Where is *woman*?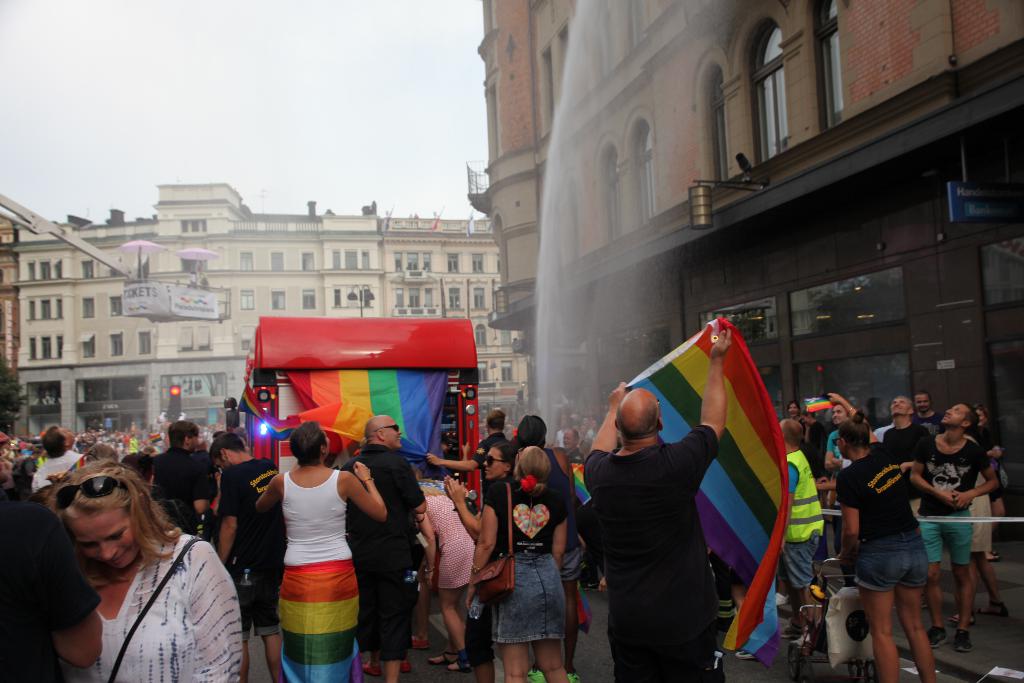
(left=255, top=422, right=391, bottom=682).
